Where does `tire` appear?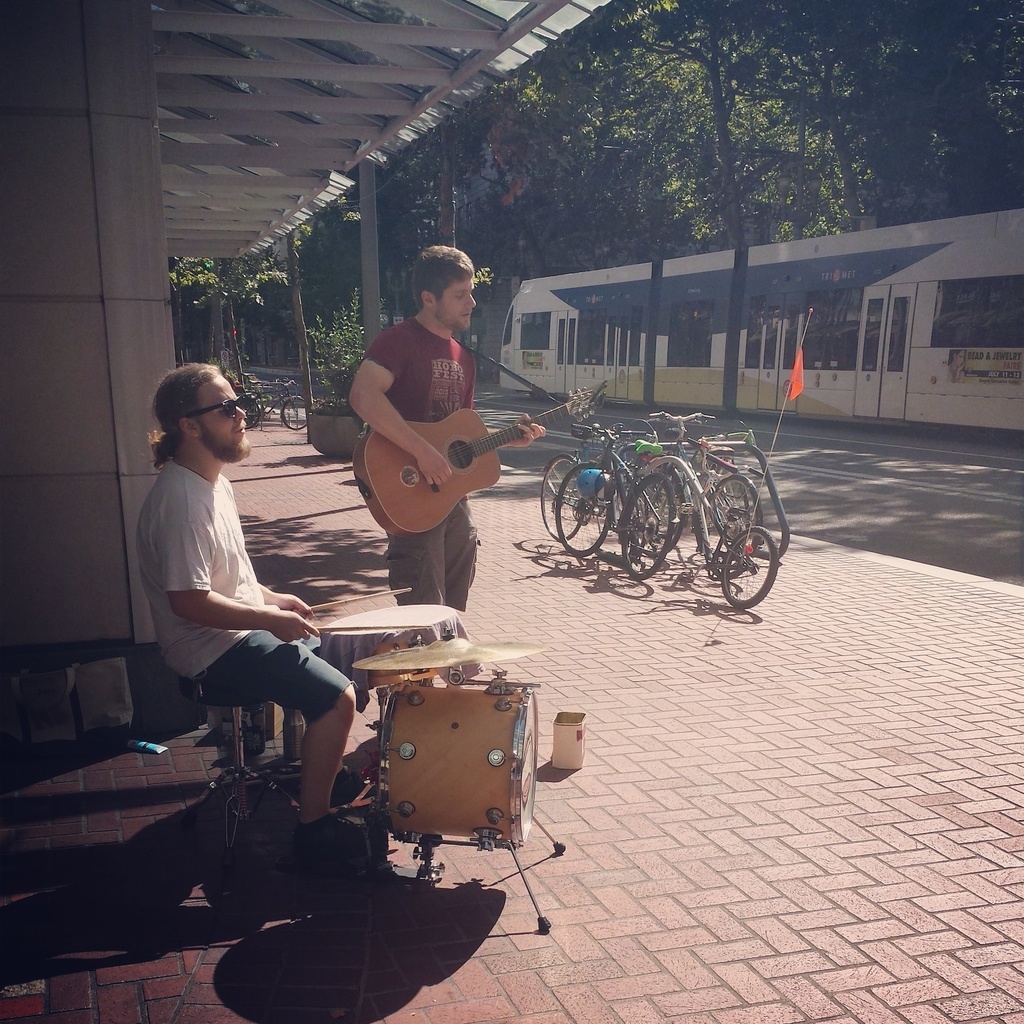
Appears at x1=553, y1=457, x2=619, y2=555.
